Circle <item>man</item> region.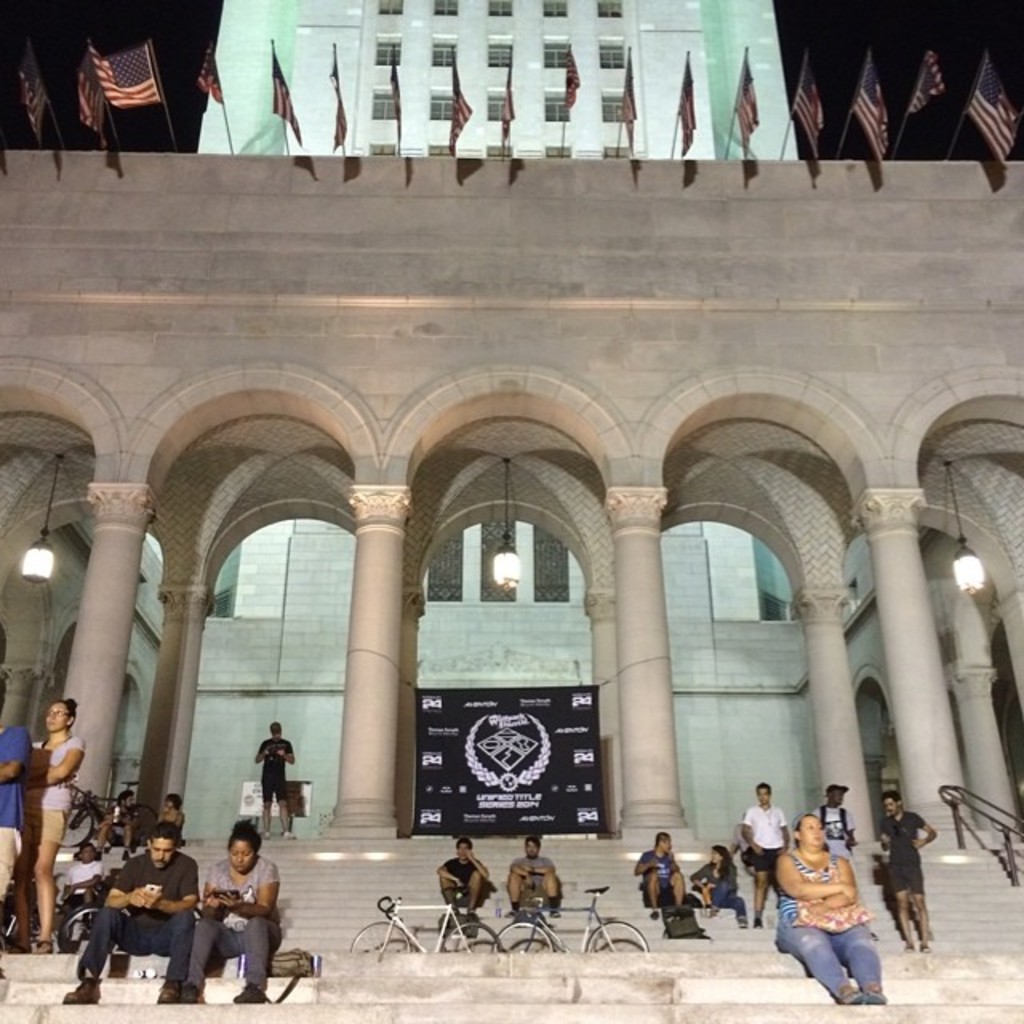
Region: <bbox>435, 840, 490, 917</bbox>.
